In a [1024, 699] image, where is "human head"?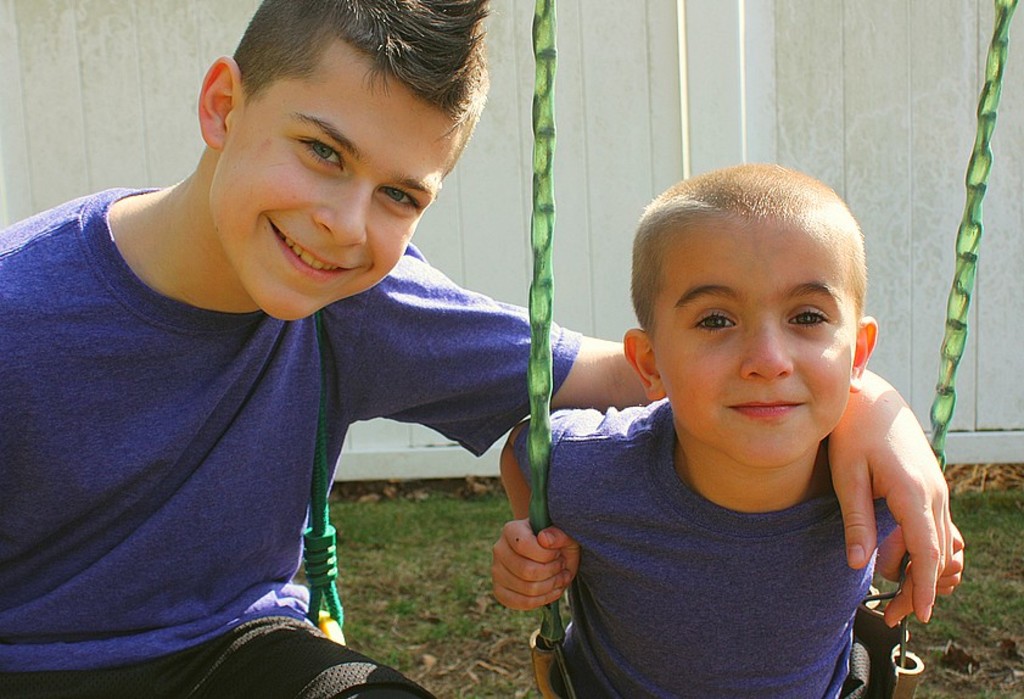
Rect(617, 160, 895, 427).
